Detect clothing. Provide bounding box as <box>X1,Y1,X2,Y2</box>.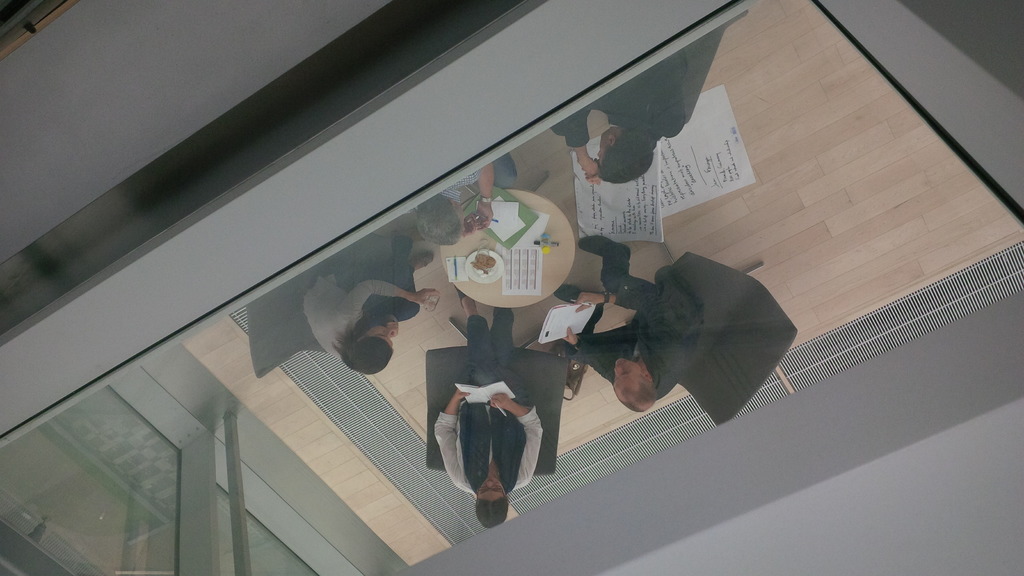
<box>551,26,720,151</box>.
